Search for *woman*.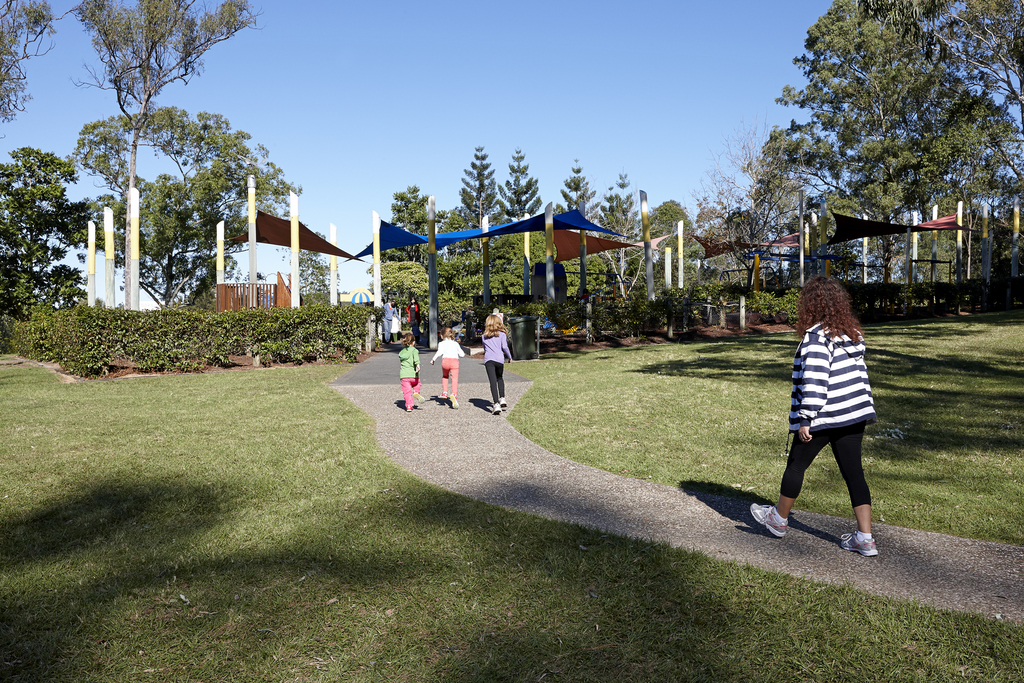
Found at box=[400, 296, 421, 345].
